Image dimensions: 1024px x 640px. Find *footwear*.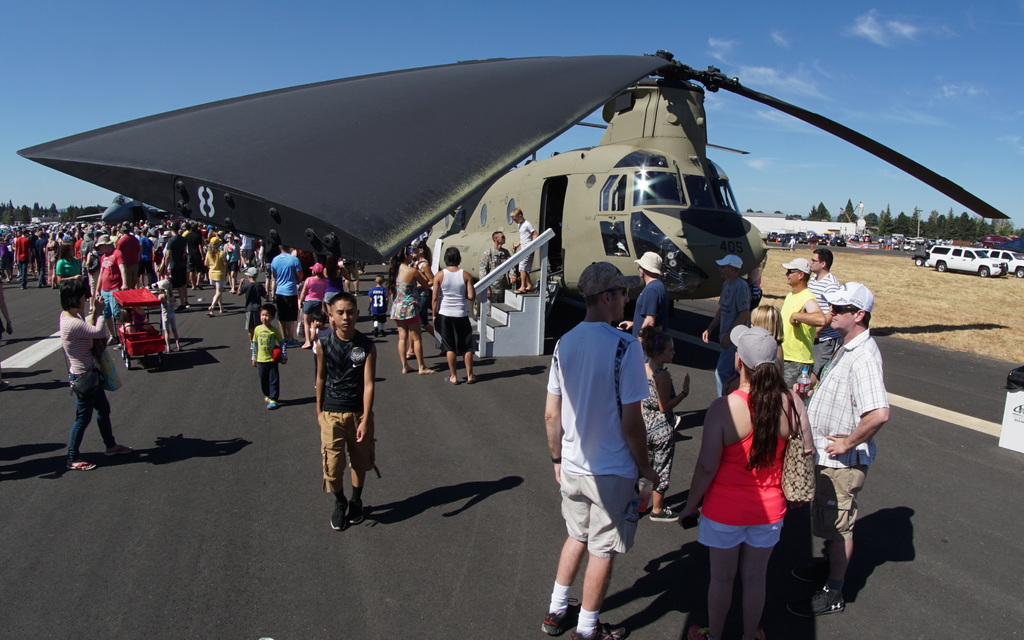
<box>109,447,129,454</box>.
